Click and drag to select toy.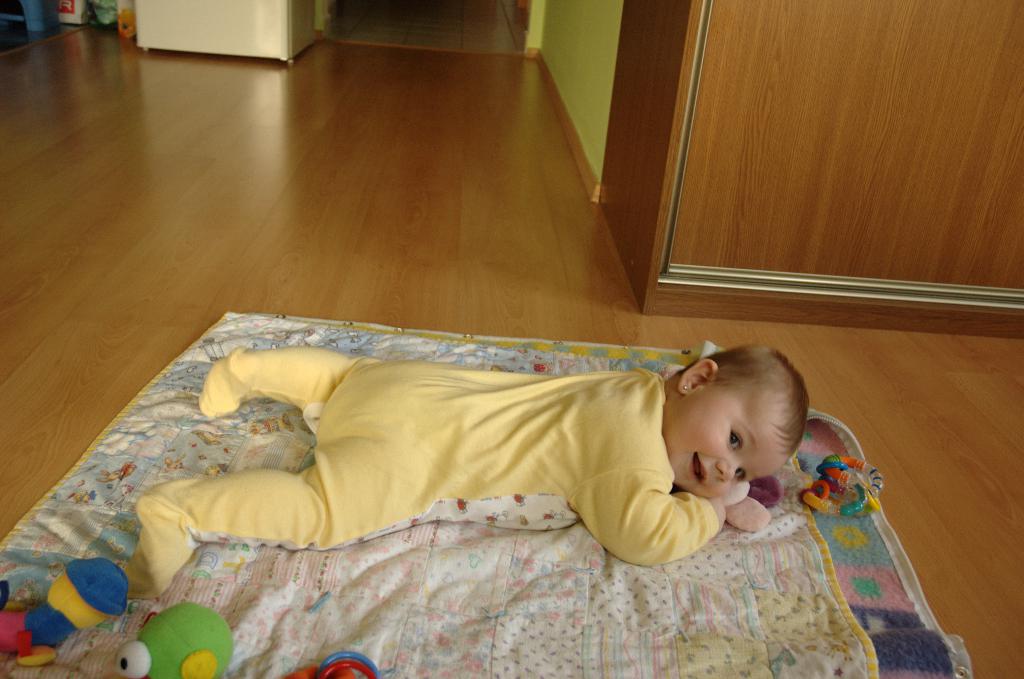
Selection: 115,603,227,678.
